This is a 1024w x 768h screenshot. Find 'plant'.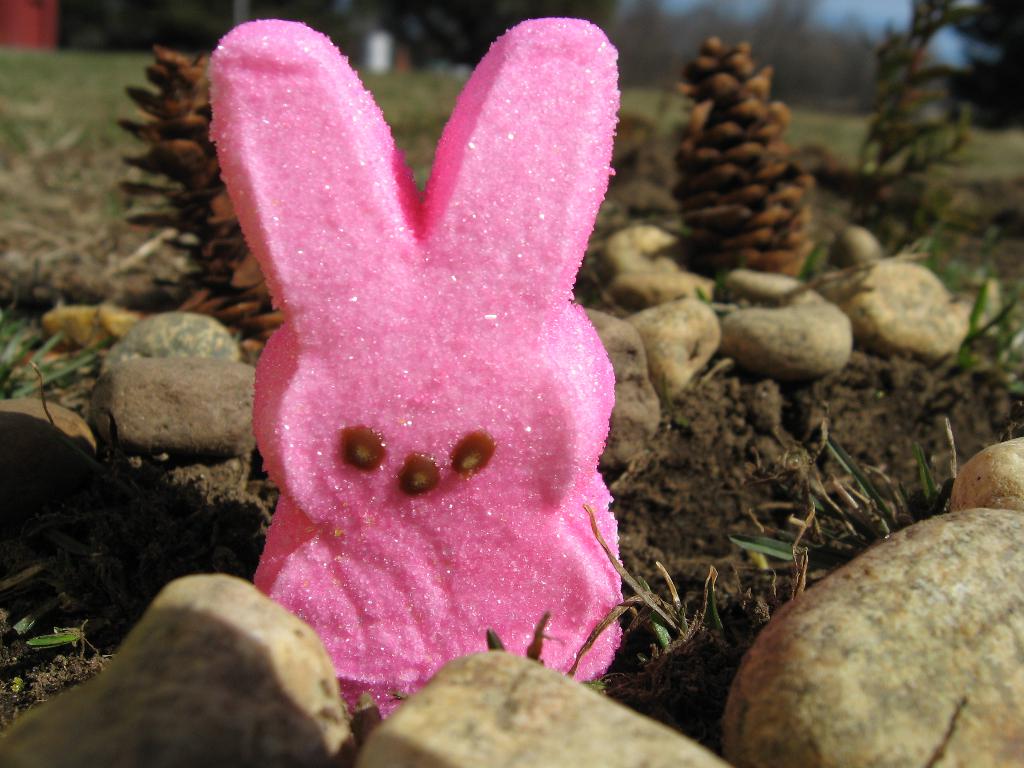
Bounding box: 662, 35, 827, 286.
